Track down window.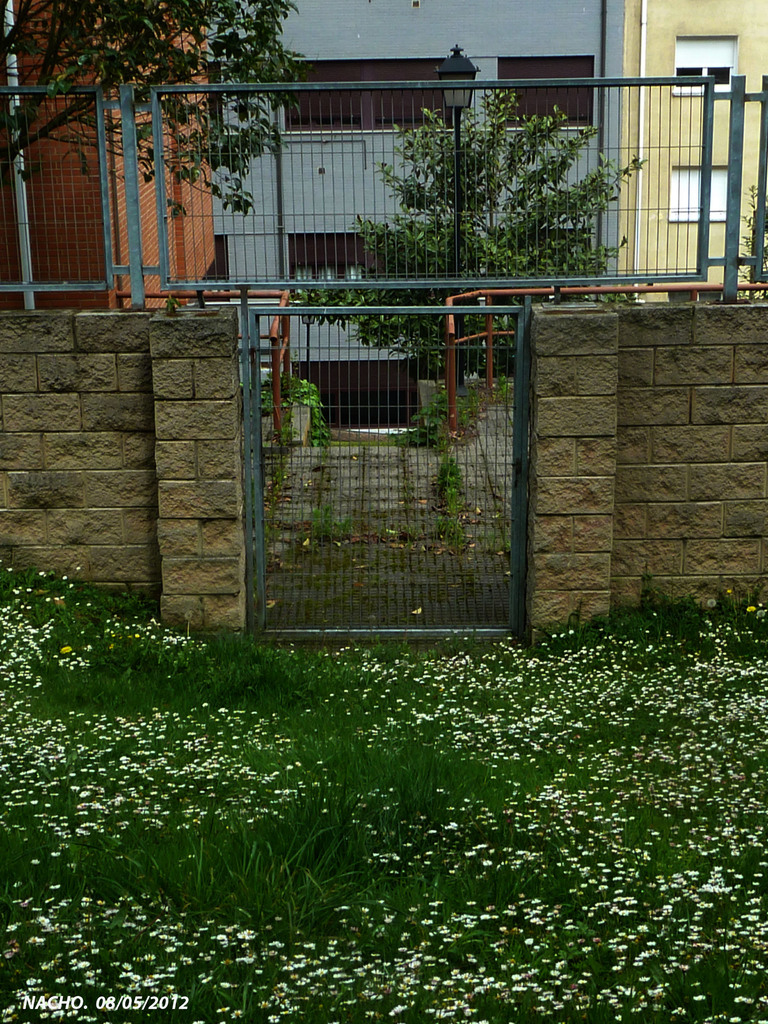
Tracked to l=289, t=366, r=427, b=438.
